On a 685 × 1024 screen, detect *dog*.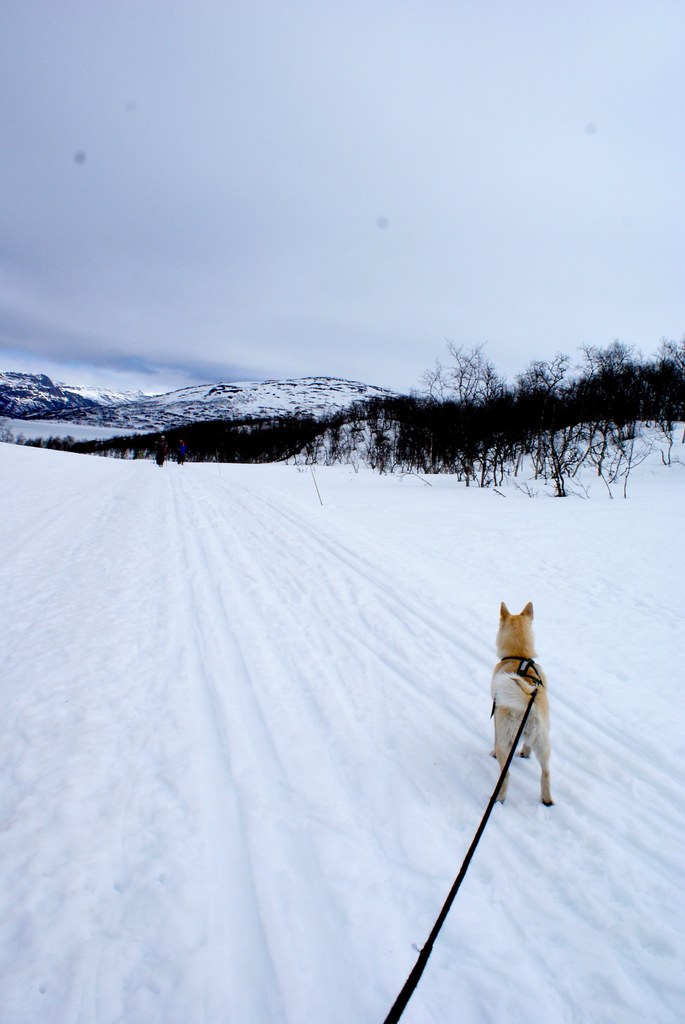
{"left": 487, "top": 599, "right": 552, "bottom": 807}.
